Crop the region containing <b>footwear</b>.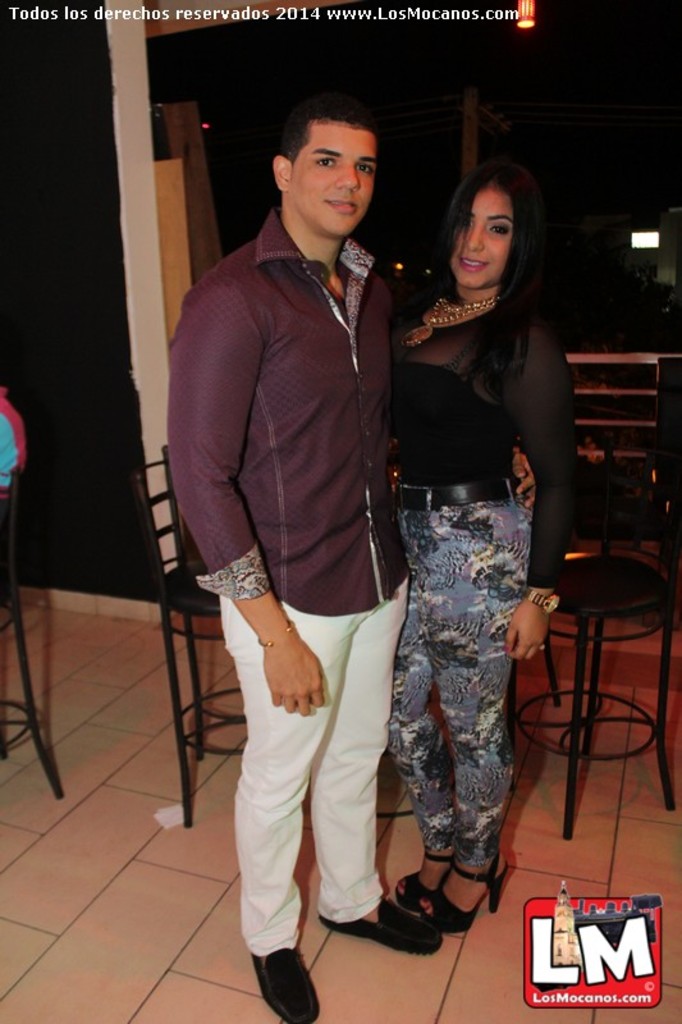
Crop region: x1=247, y1=946, x2=320, y2=1014.
